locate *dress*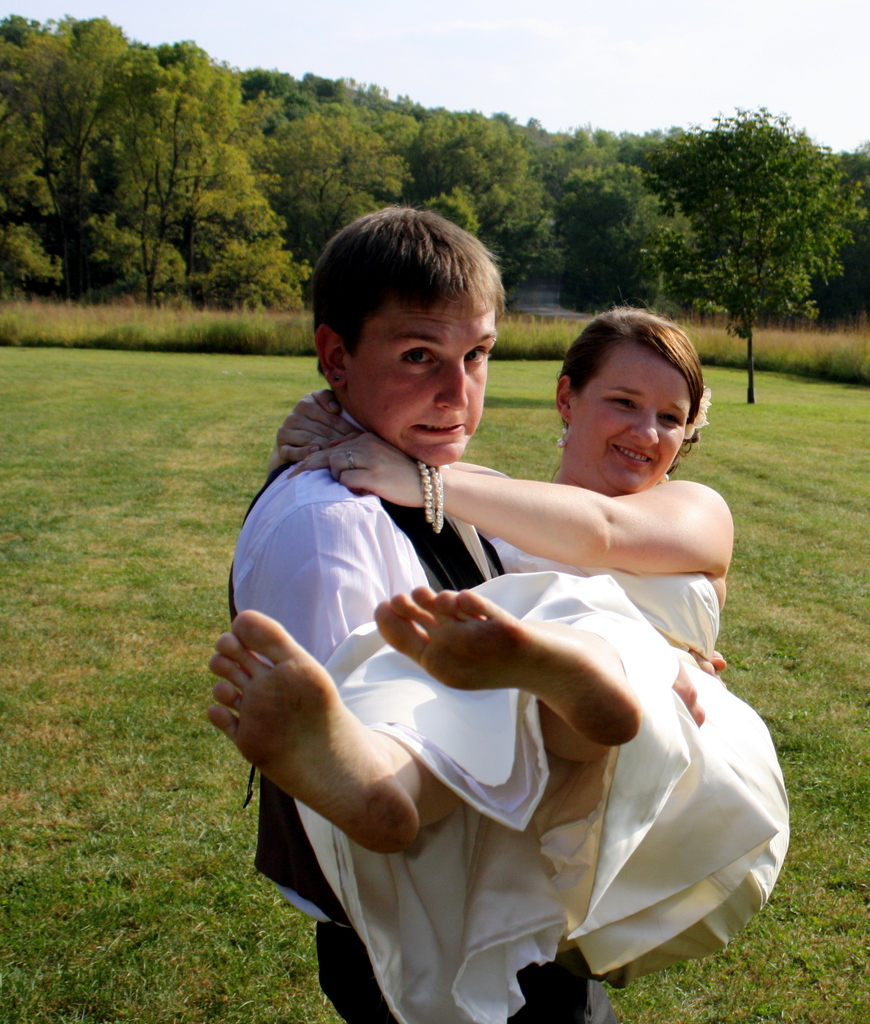
291/540/791/1023
